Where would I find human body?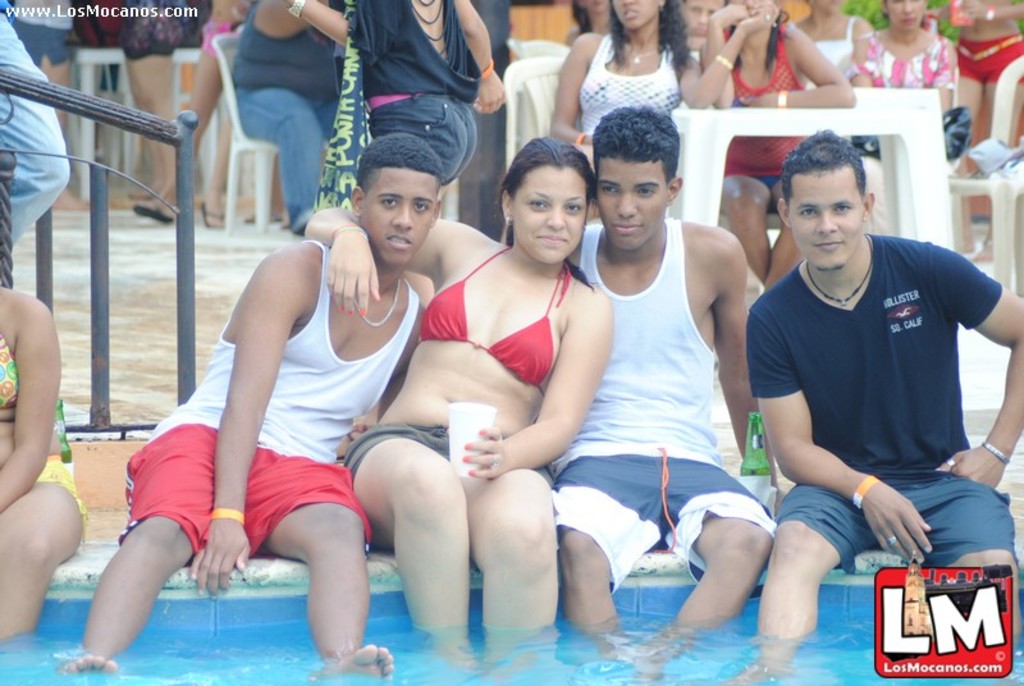
At (489, 142, 782, 682).
